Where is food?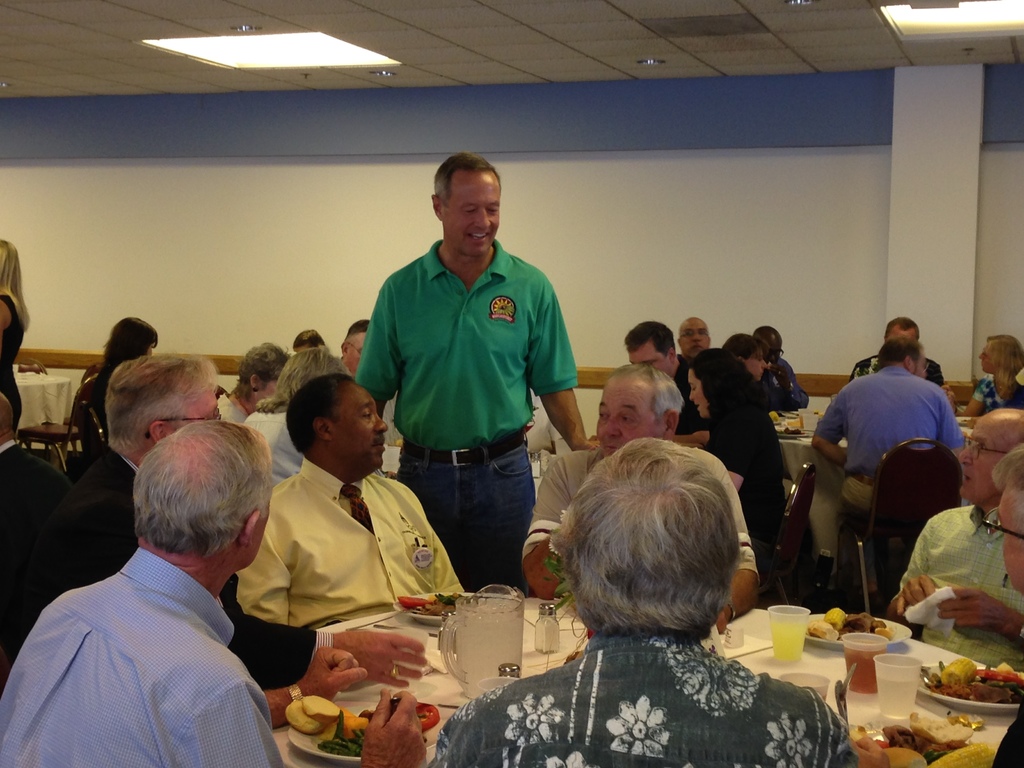
box=[393, 437, 404, 449].
